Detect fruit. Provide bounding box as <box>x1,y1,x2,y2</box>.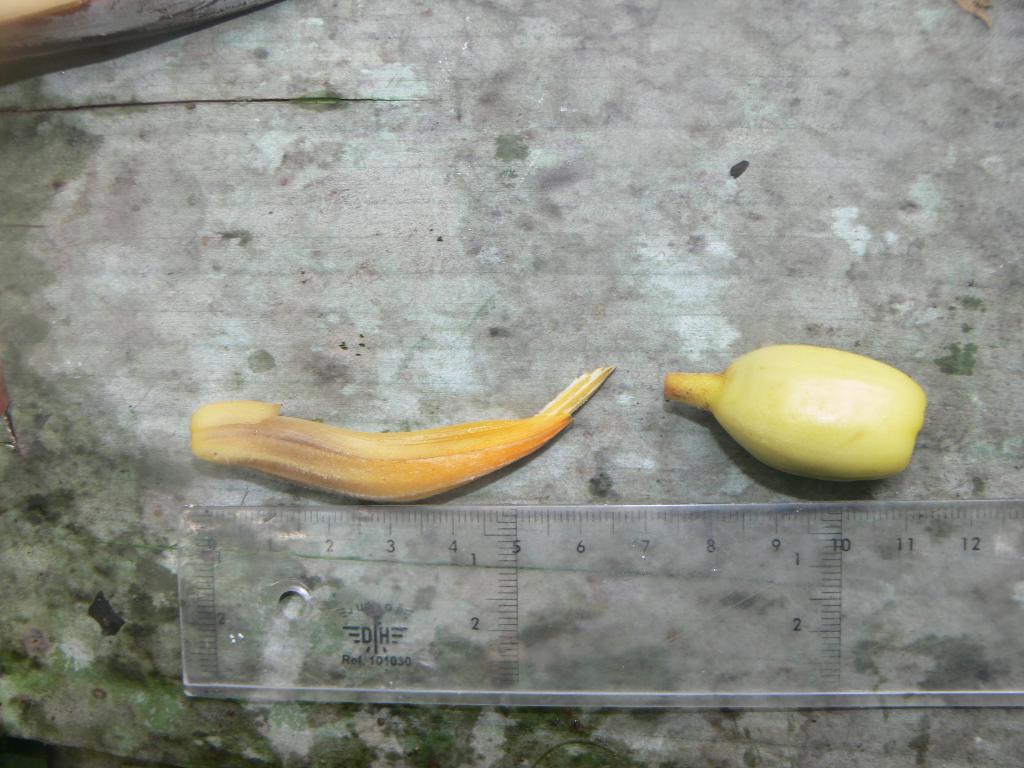
<box>659,345,938,486</box>.
